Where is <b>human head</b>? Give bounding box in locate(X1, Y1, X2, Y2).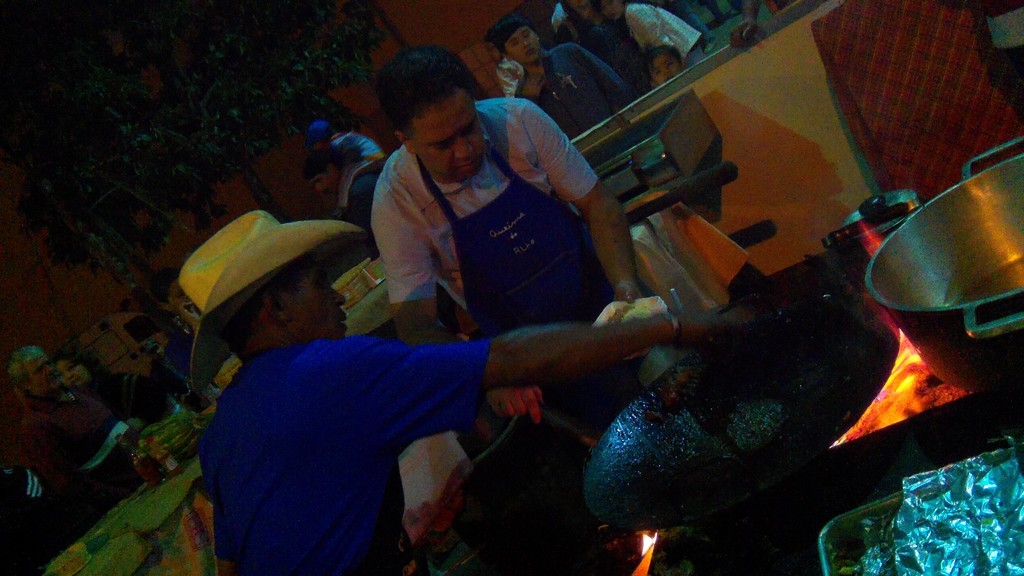
locate(178, 207, 350, 358).
